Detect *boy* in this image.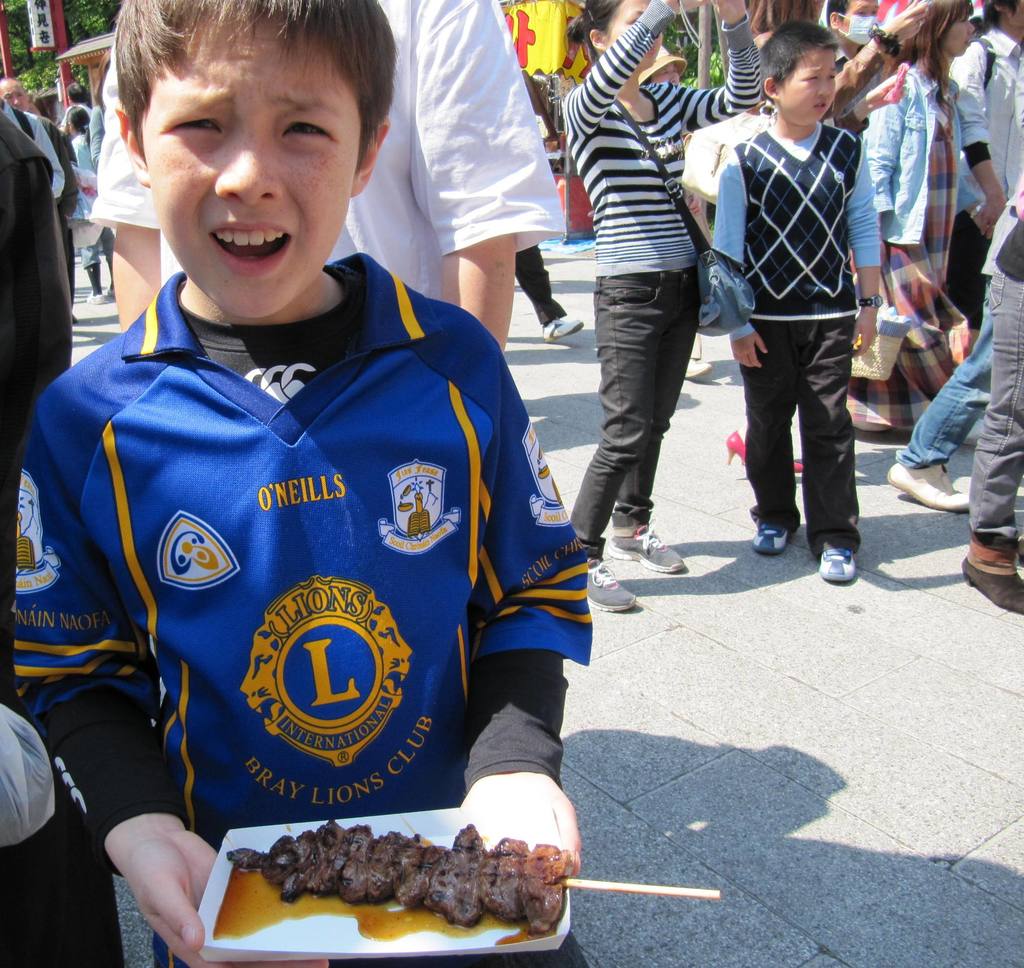
Detection: box(12, 13, 598, 901).
